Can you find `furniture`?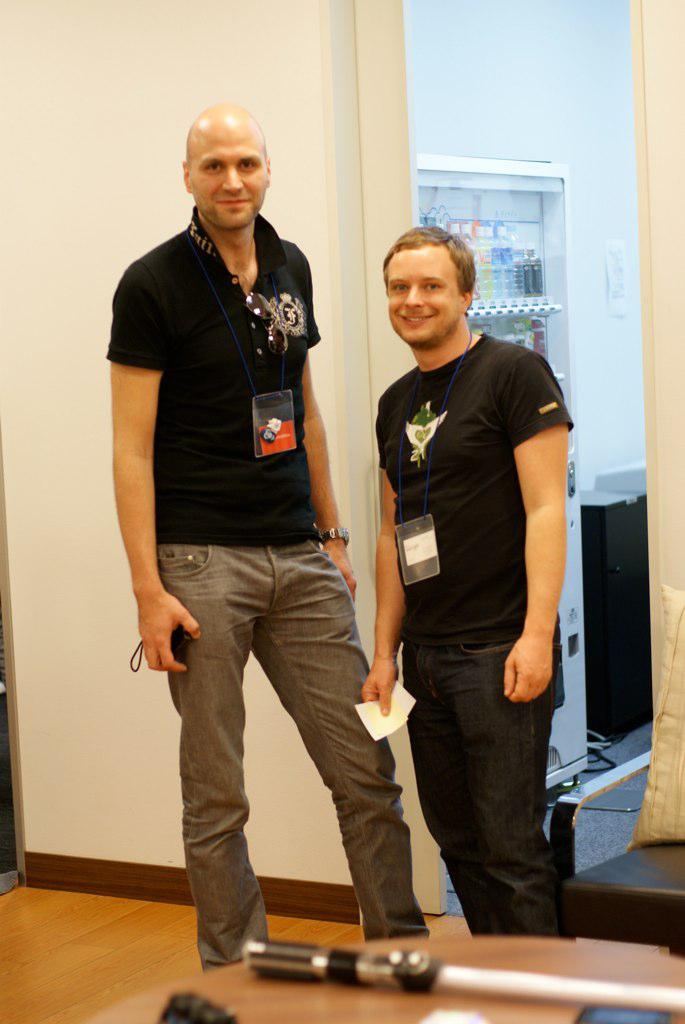
Yes, bounding box: BBox(84, 932, 684, 1023).
